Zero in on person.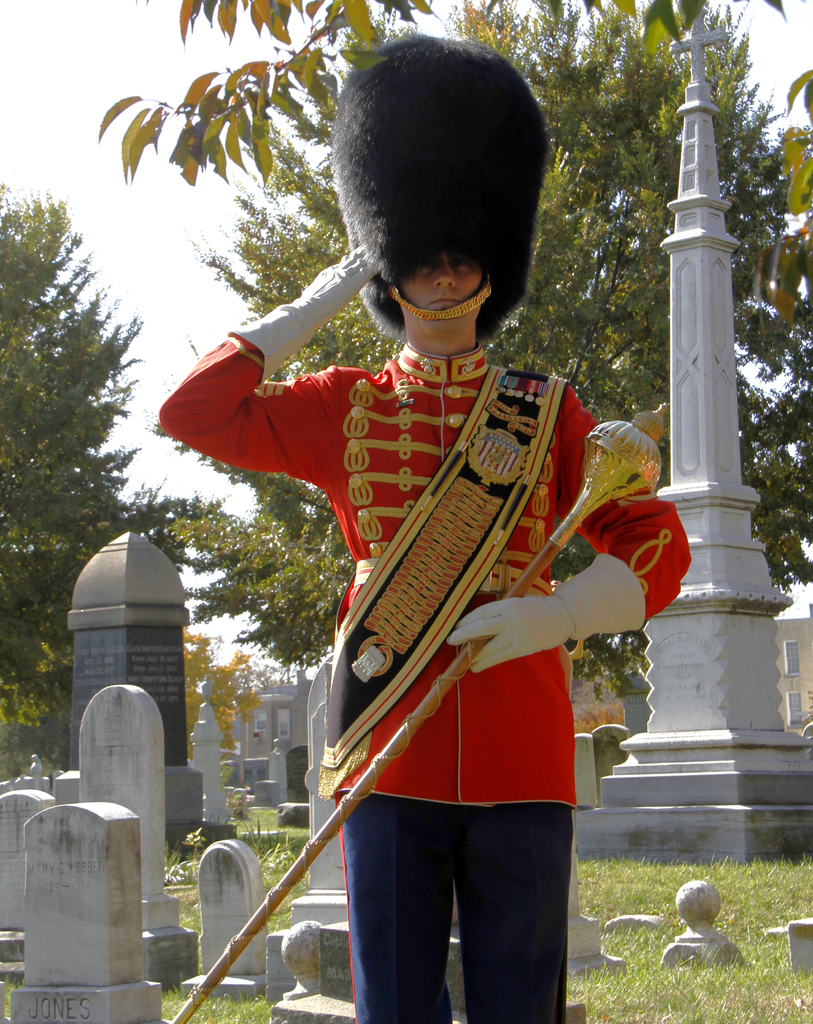
Zeroed in: <bbox>154, 25, 693, 1023</bbox>.
